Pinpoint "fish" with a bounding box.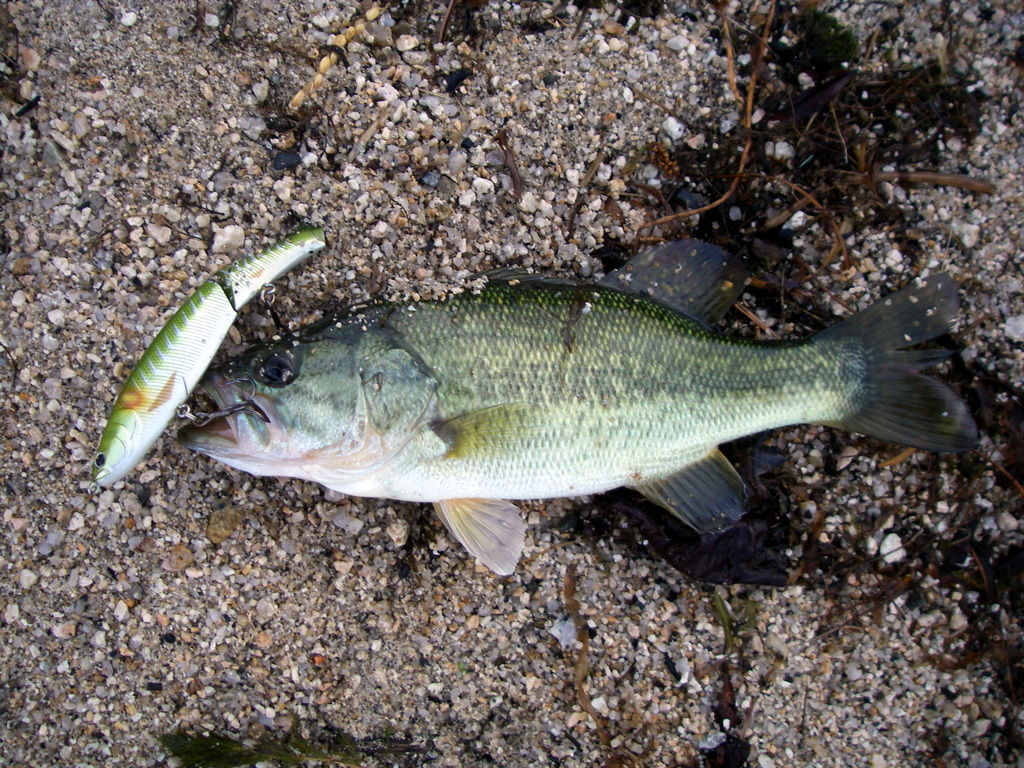
x1=79 y1=250 x2=979 y2=588.
